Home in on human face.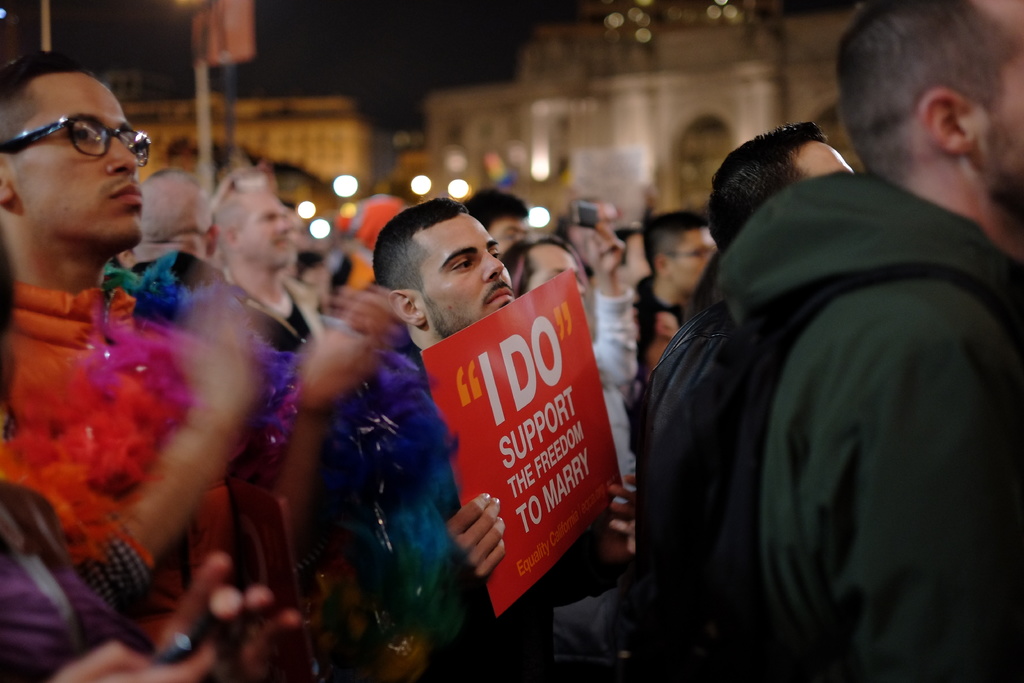
Homed in at x1=410 y1=208 x2=516 y2=336.
